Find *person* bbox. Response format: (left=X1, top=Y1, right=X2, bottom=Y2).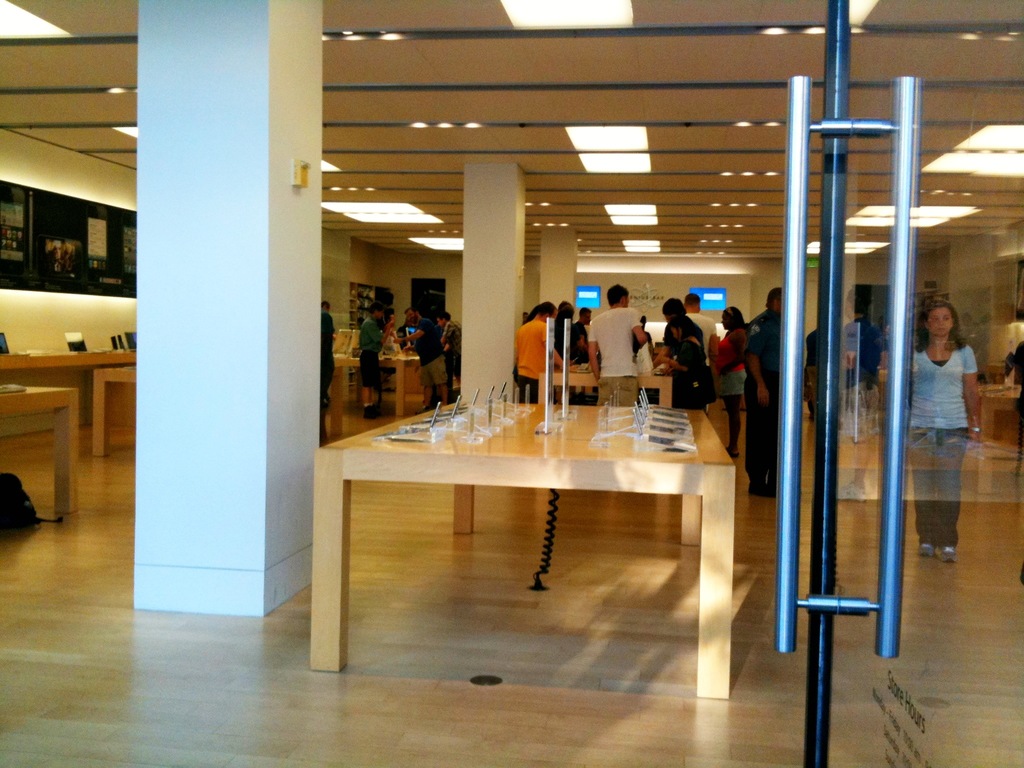
(left=355, top=304, right=394, bottom=419).
